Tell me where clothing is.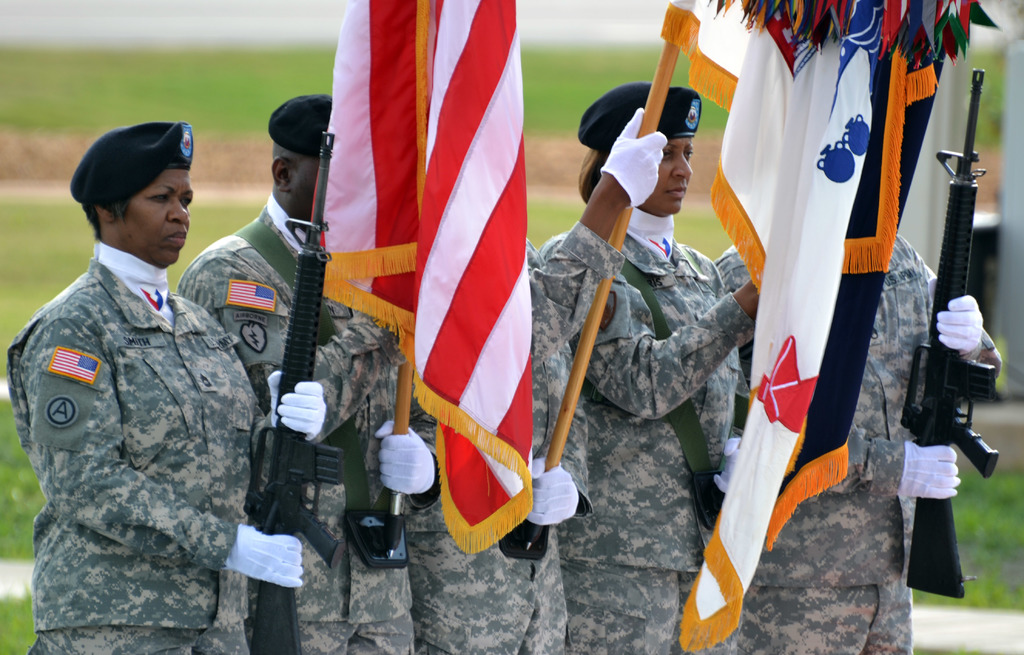
clothing is at 404,218,626,654.
